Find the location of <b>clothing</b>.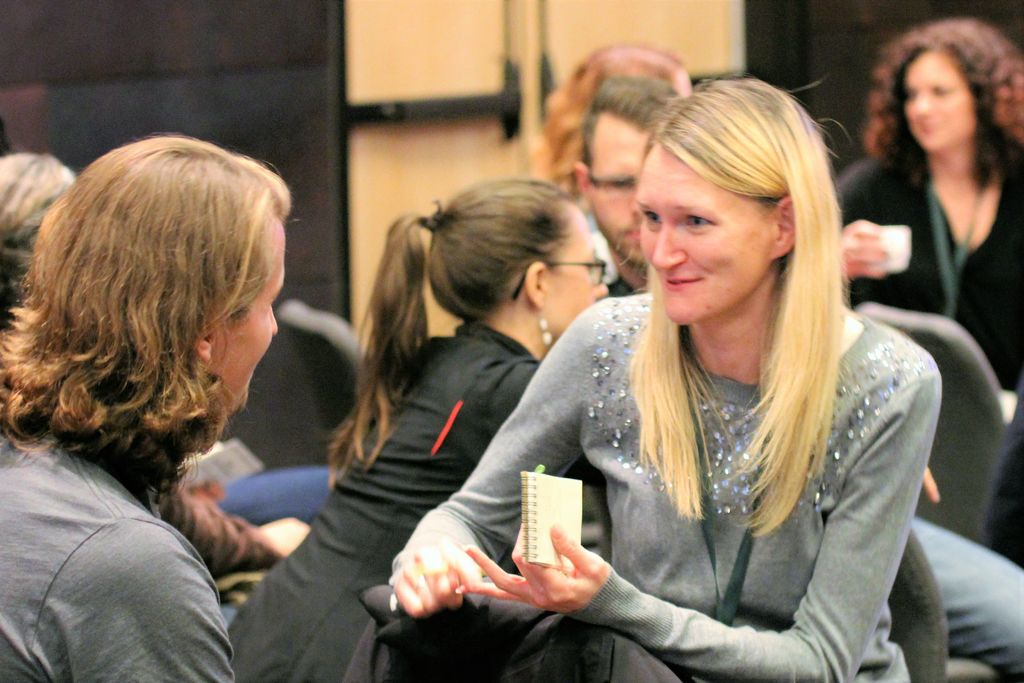
Location: region(508, 272, 959, 668).
